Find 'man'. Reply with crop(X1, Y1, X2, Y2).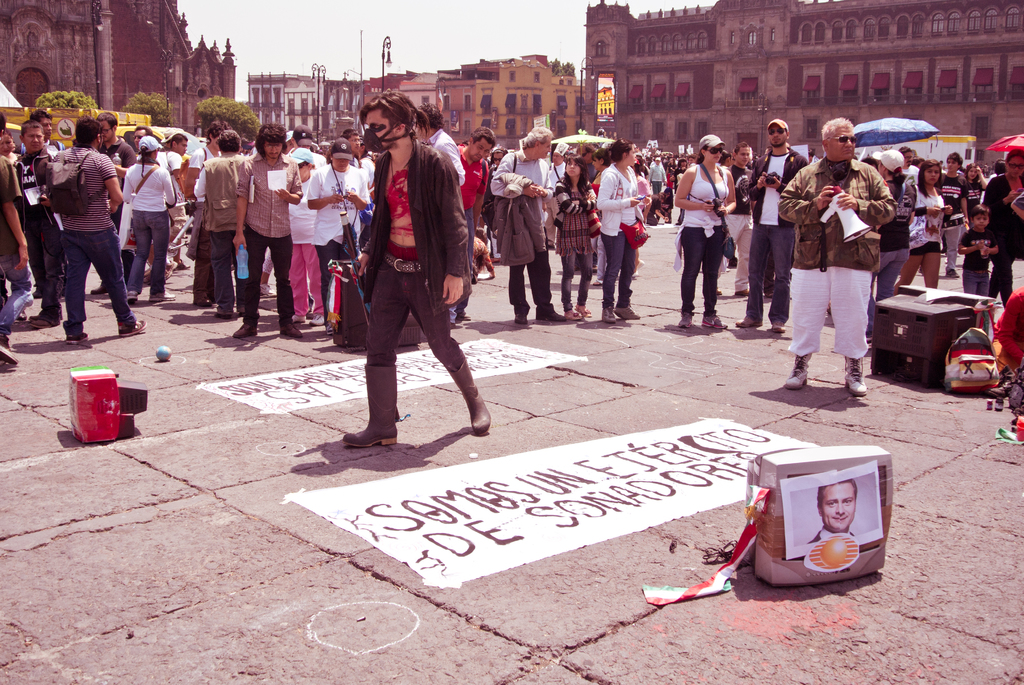
crop(30, 110, 64, 149).
